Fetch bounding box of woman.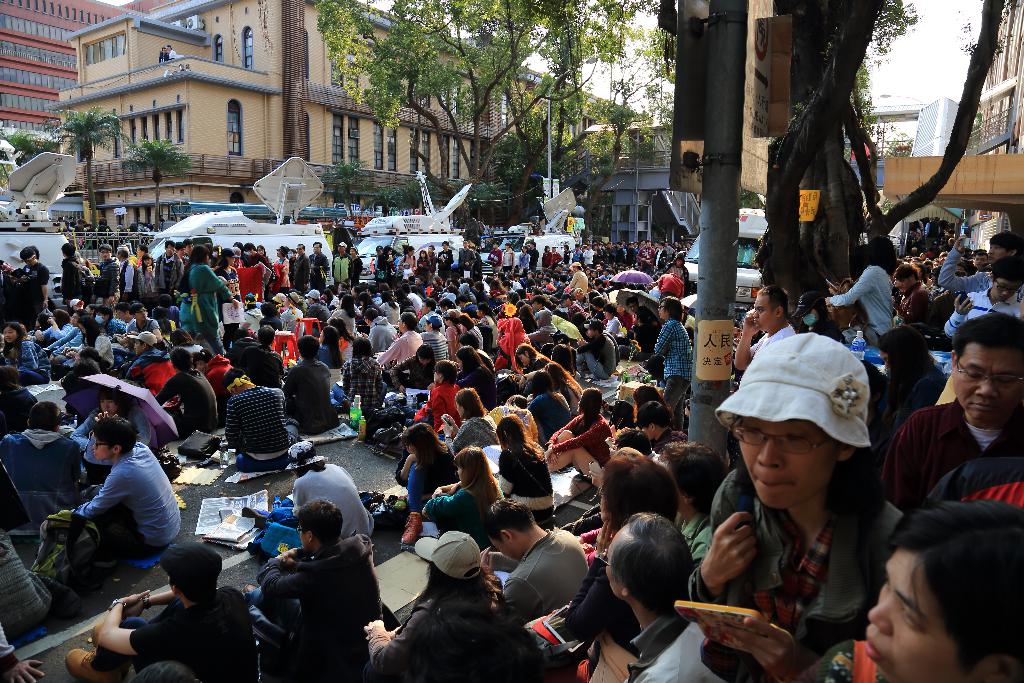
Bbox: 543:386:615:486.
